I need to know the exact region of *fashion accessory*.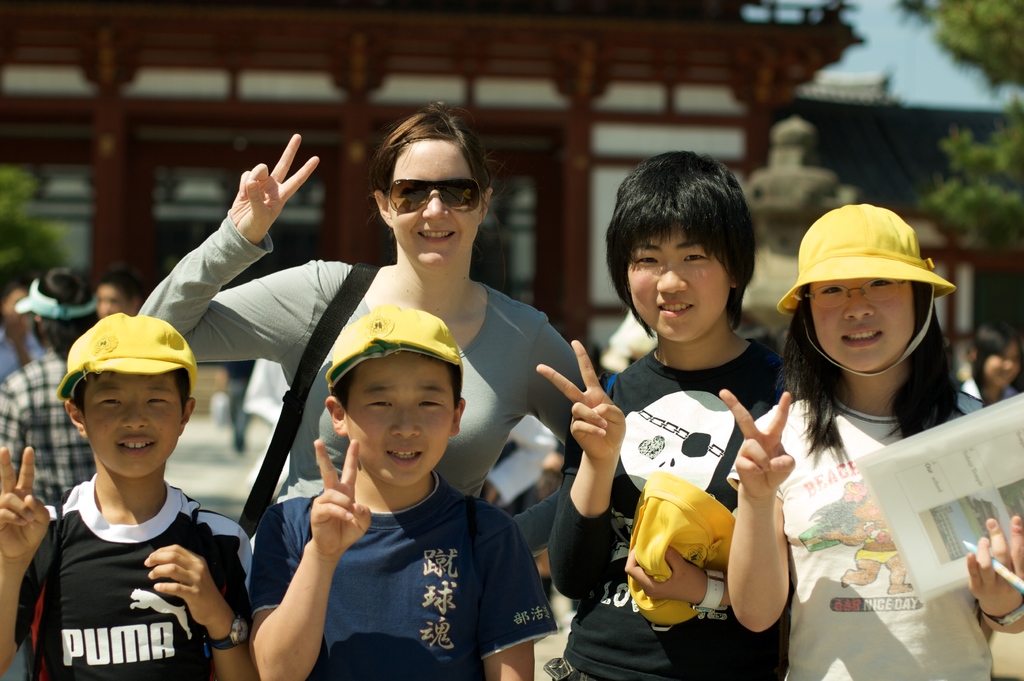
Region: pyautogui.locateOnScreen(204, 611, 249, 650).
